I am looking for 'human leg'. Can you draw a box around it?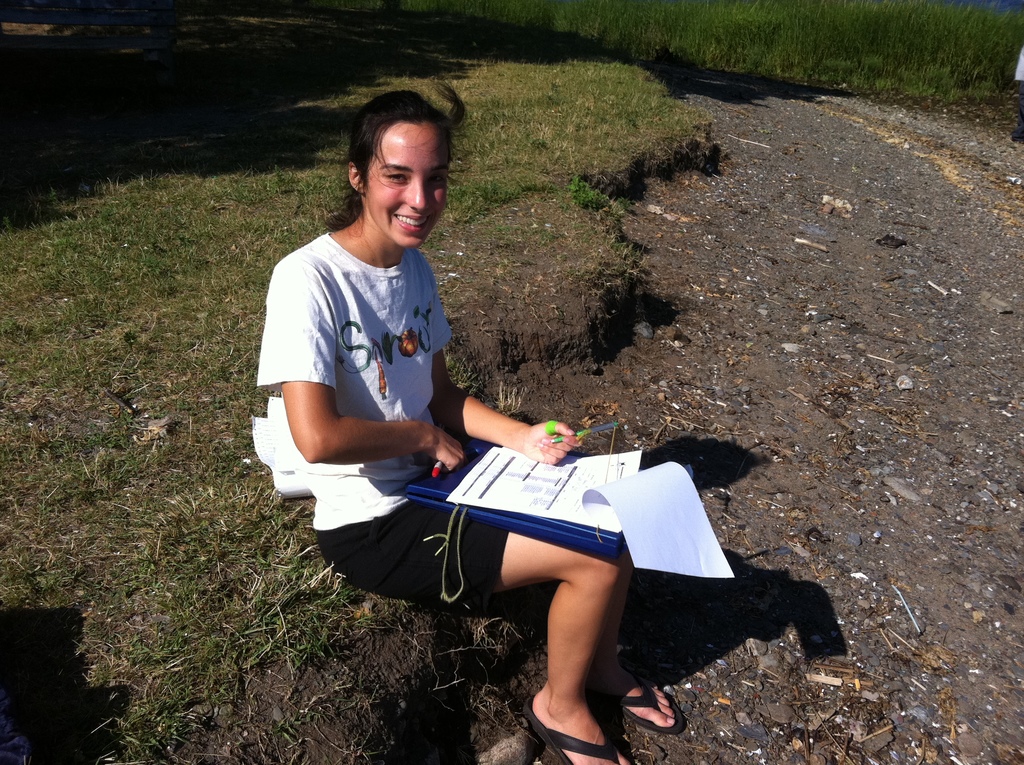
Sure, the bounding box is rect(590, 570, 685, 722).
